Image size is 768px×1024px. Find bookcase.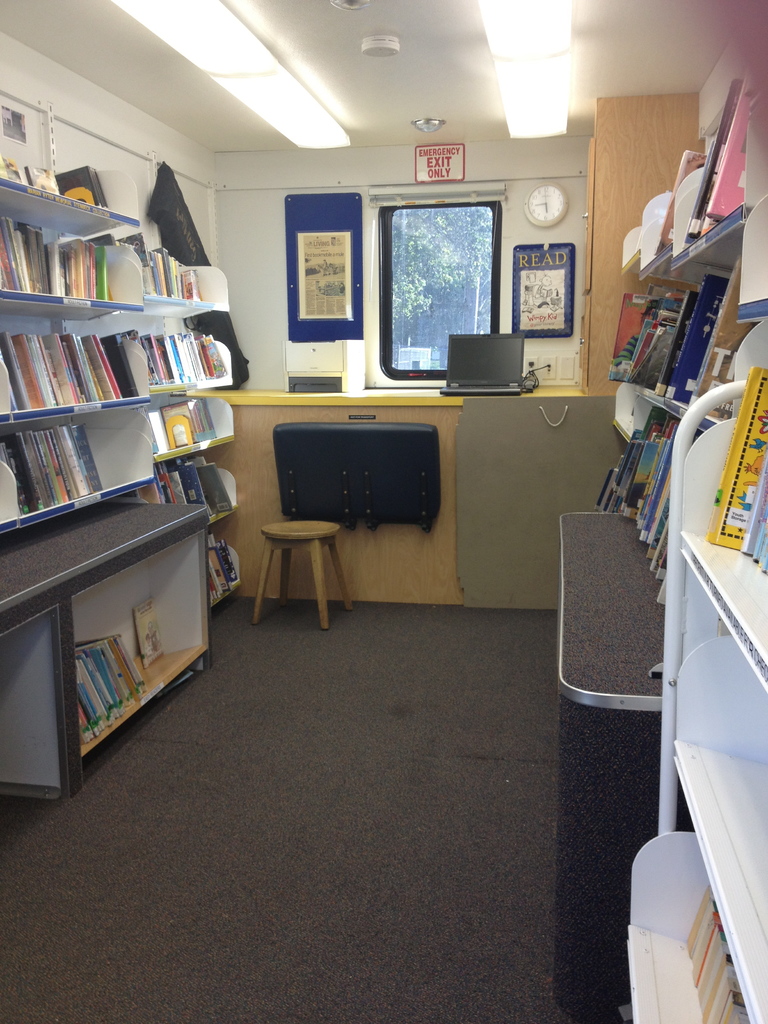
(600,35,767,1023).
